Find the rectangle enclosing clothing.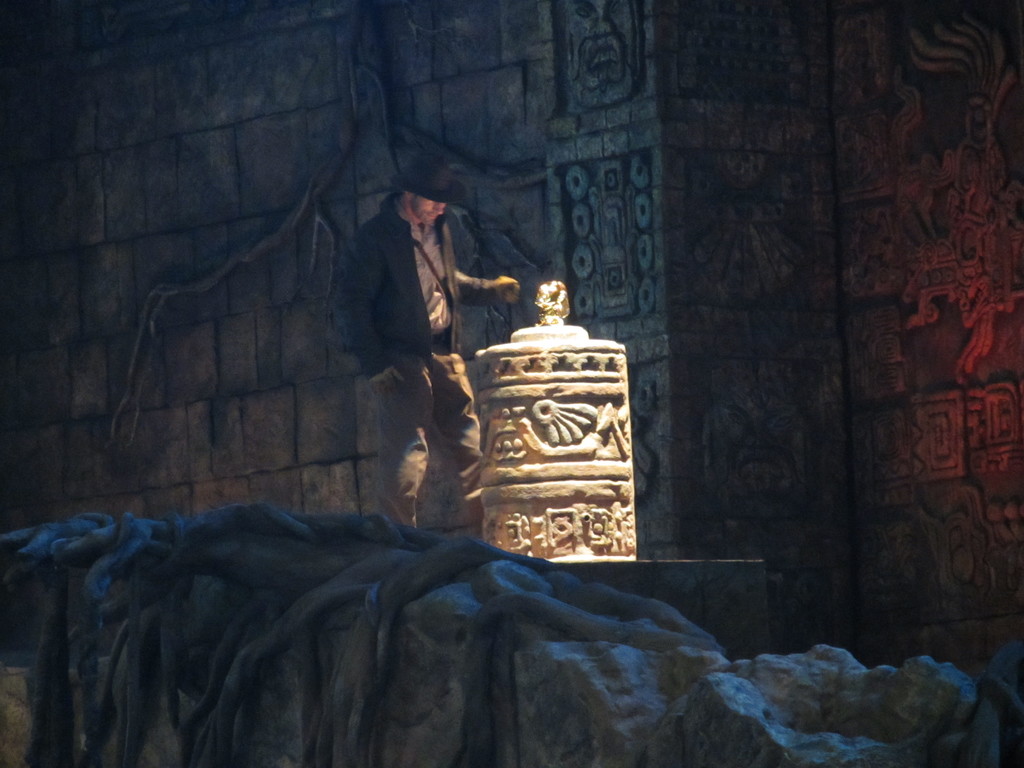
334:197:497:527.
